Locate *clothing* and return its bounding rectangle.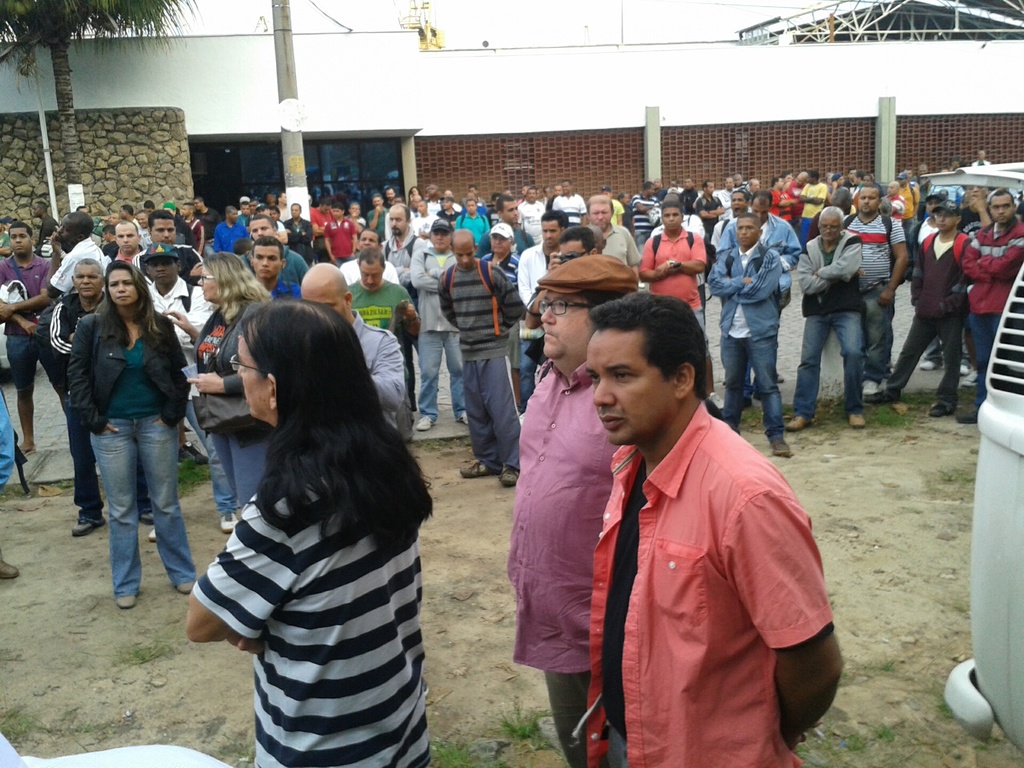
(x1=972, y1=155, x2=988, y2=167).
